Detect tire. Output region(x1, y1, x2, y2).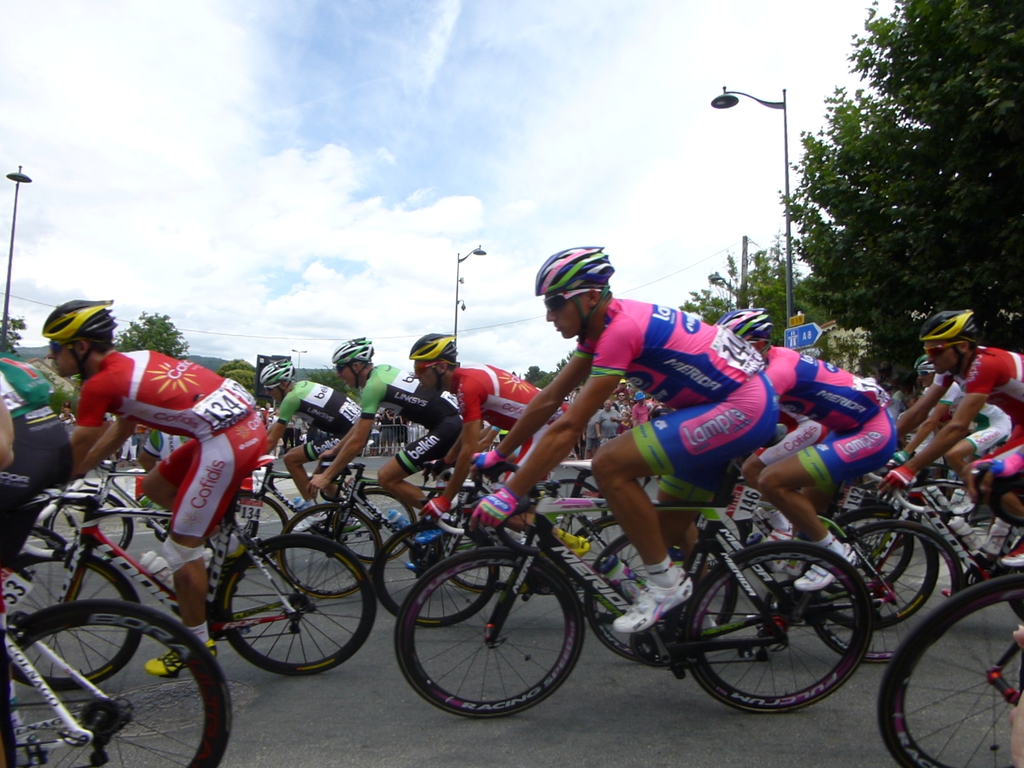
region(342, 482, 418, 554).
